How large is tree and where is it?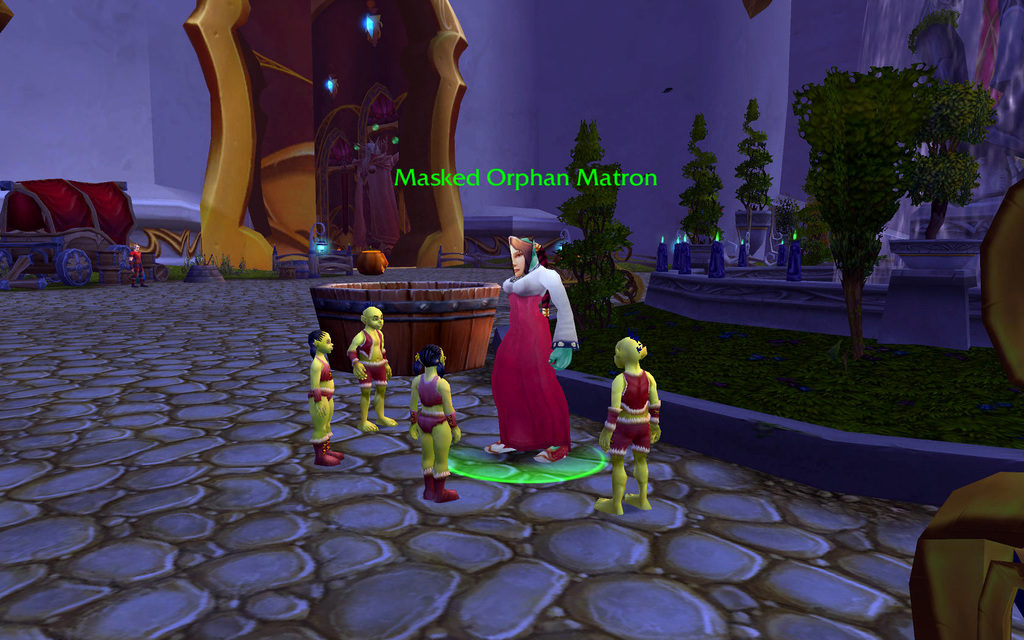
Bounding box: [x1=782, y1=34, x2=986, y2=328].
